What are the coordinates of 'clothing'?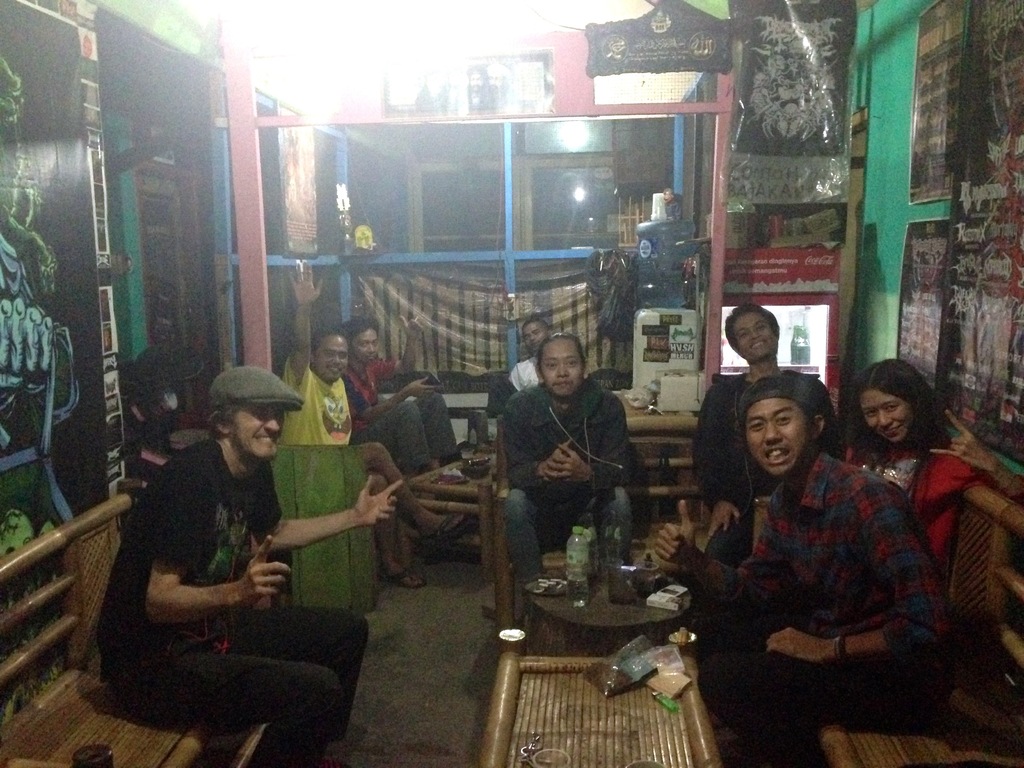
left=341, top=360, right=459, bottom=471.
